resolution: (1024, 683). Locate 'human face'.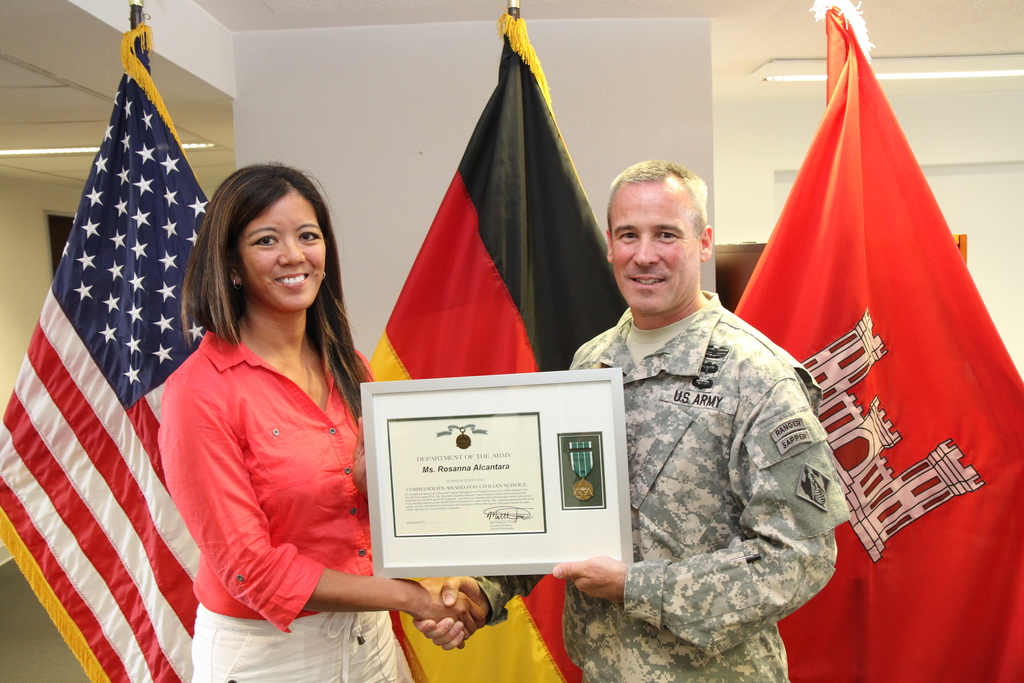
select_region(607, 177, 701, 313).
